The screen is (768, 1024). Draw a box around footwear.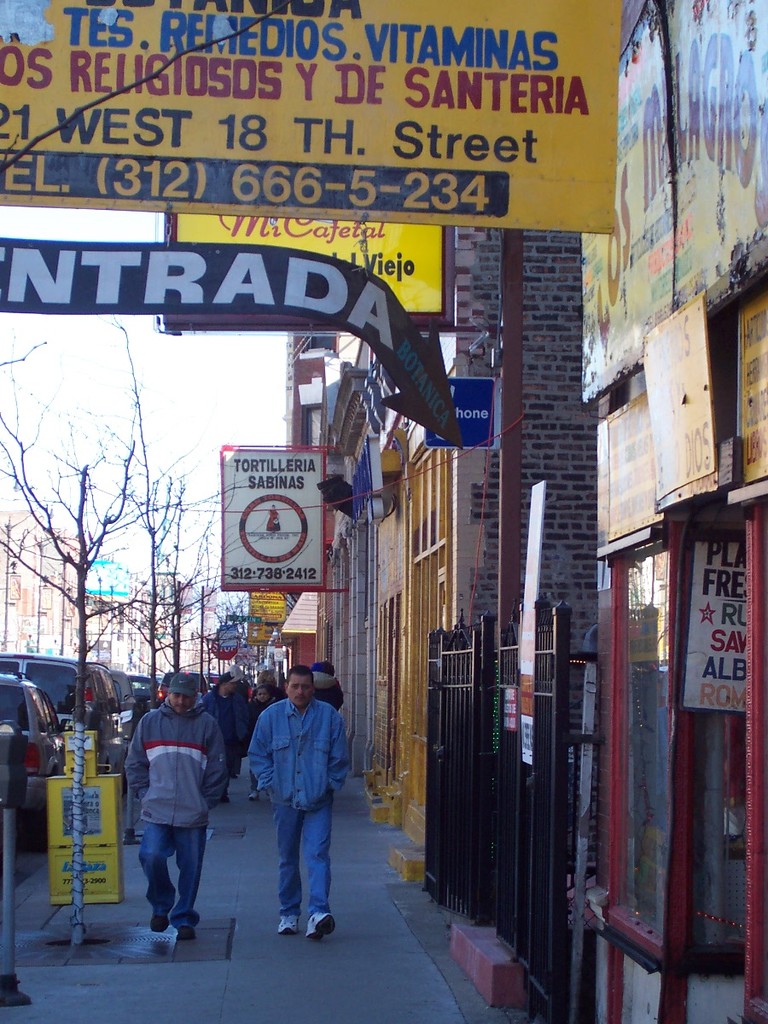
rect(278, 912, 303, 934).
